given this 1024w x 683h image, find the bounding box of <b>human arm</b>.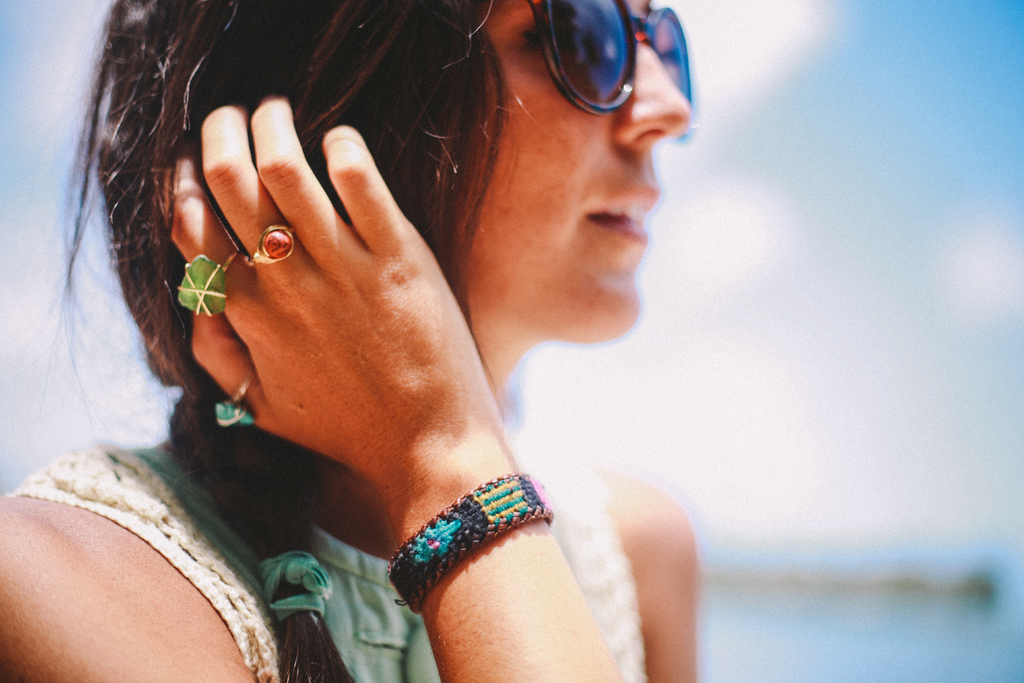
1 81 625 674.
